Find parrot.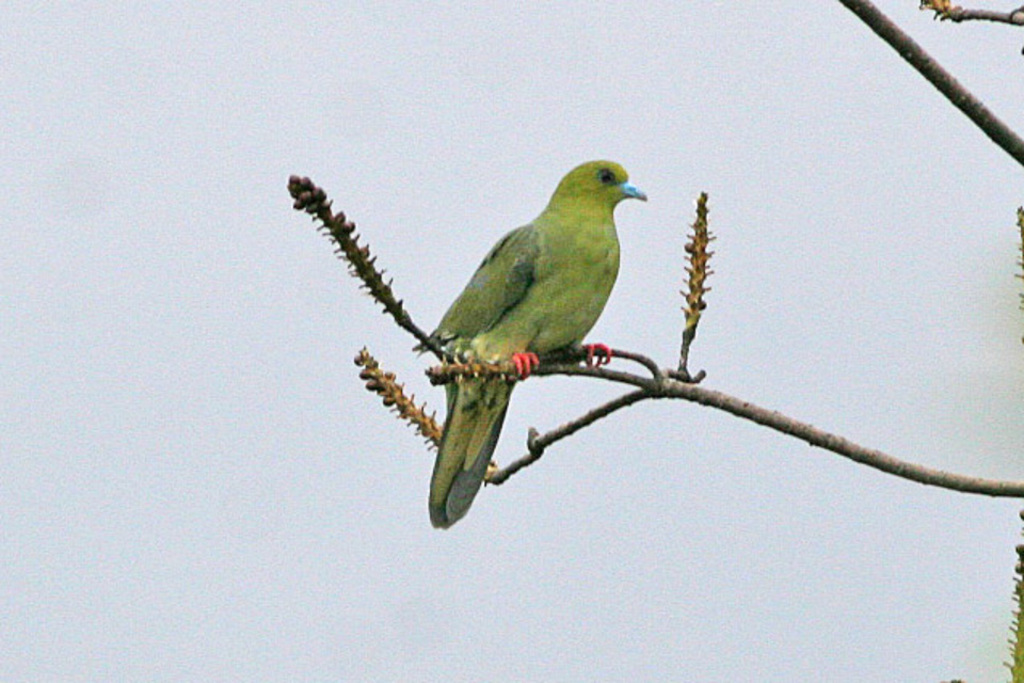
431 157 652 534.
